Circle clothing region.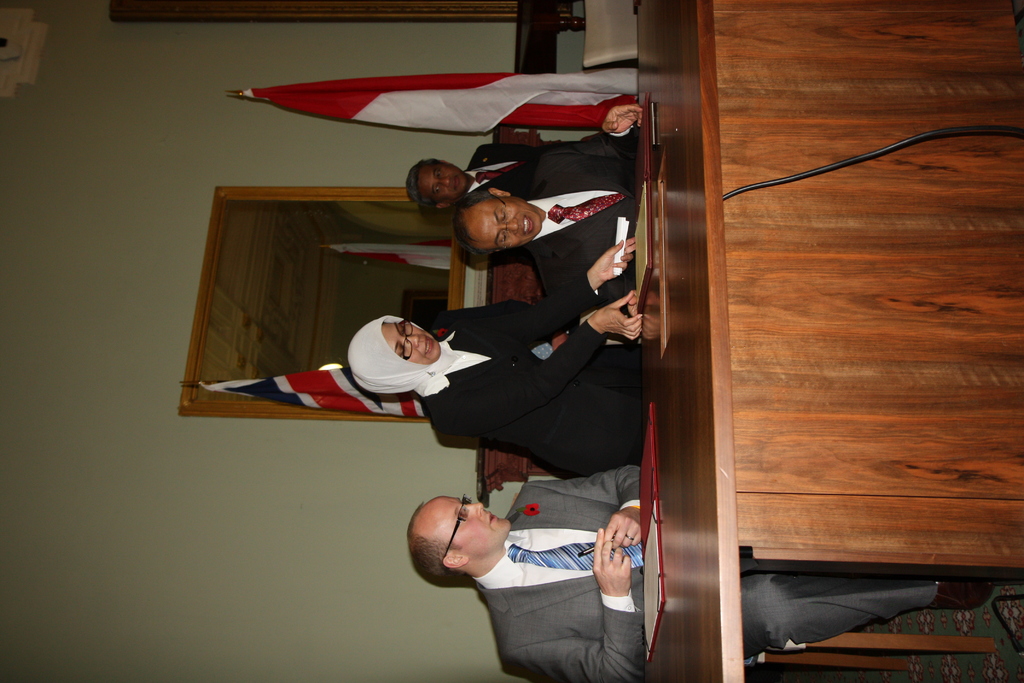
Region: select_region(458, 482, 666, 669).
